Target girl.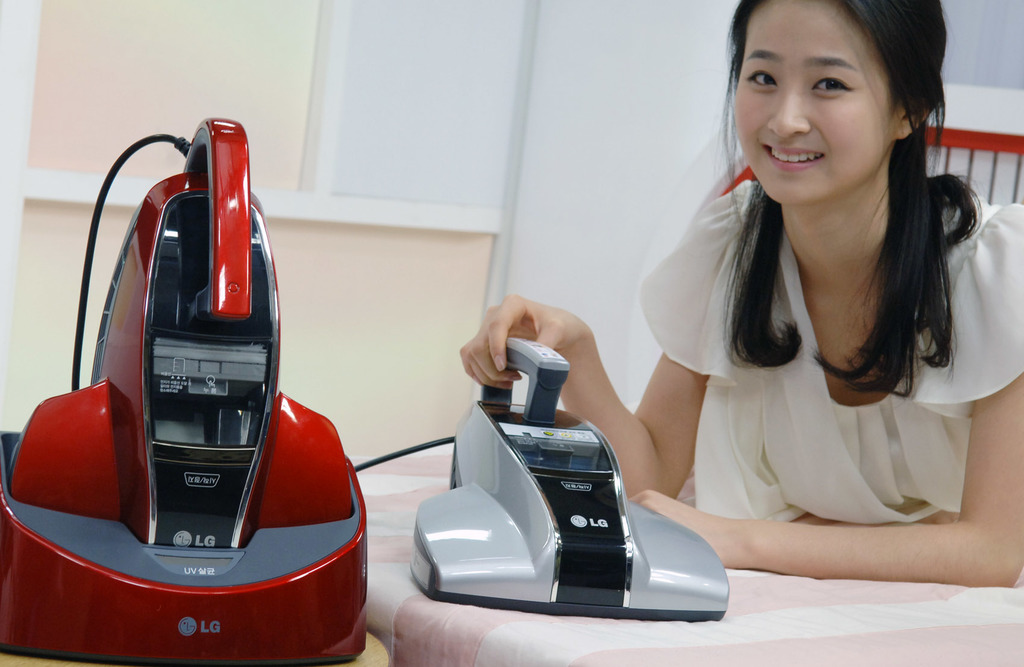
Target region: [460,0,1023,586].
